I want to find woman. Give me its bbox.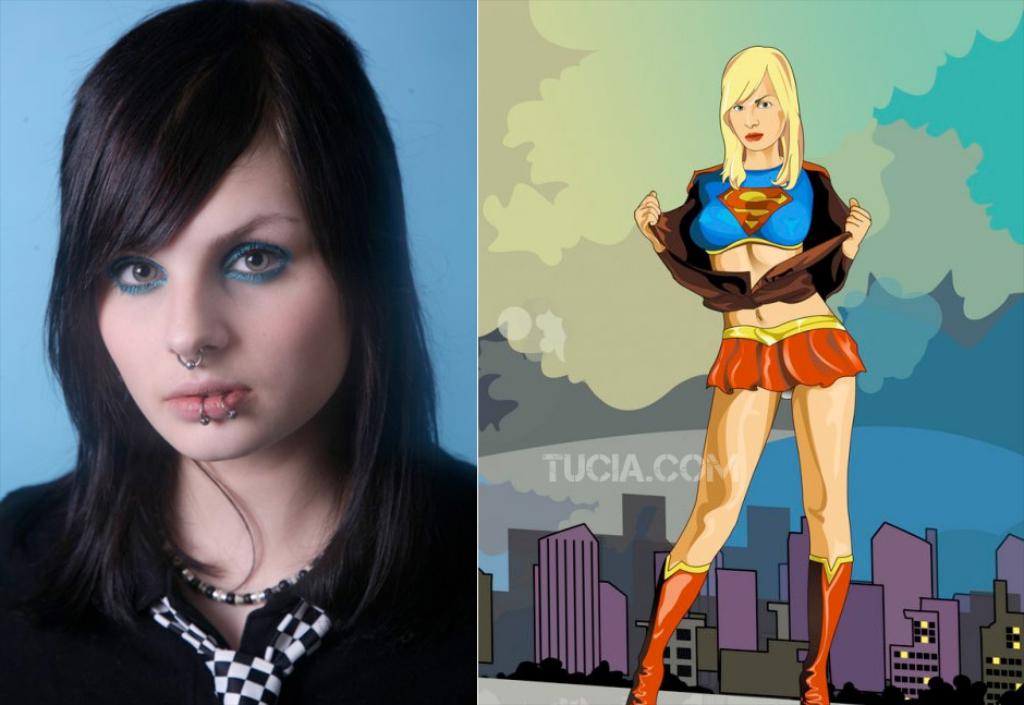
box(0, 37, 514, 704).
